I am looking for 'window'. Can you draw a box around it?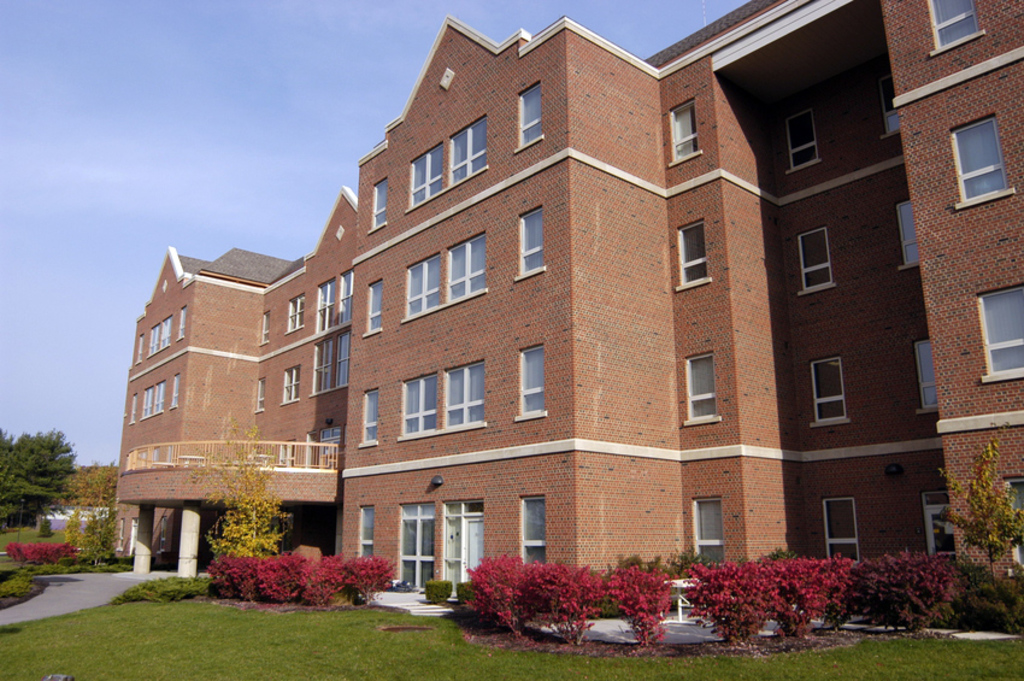
Sure, the bounding box is 671, 108, 696, 163.
